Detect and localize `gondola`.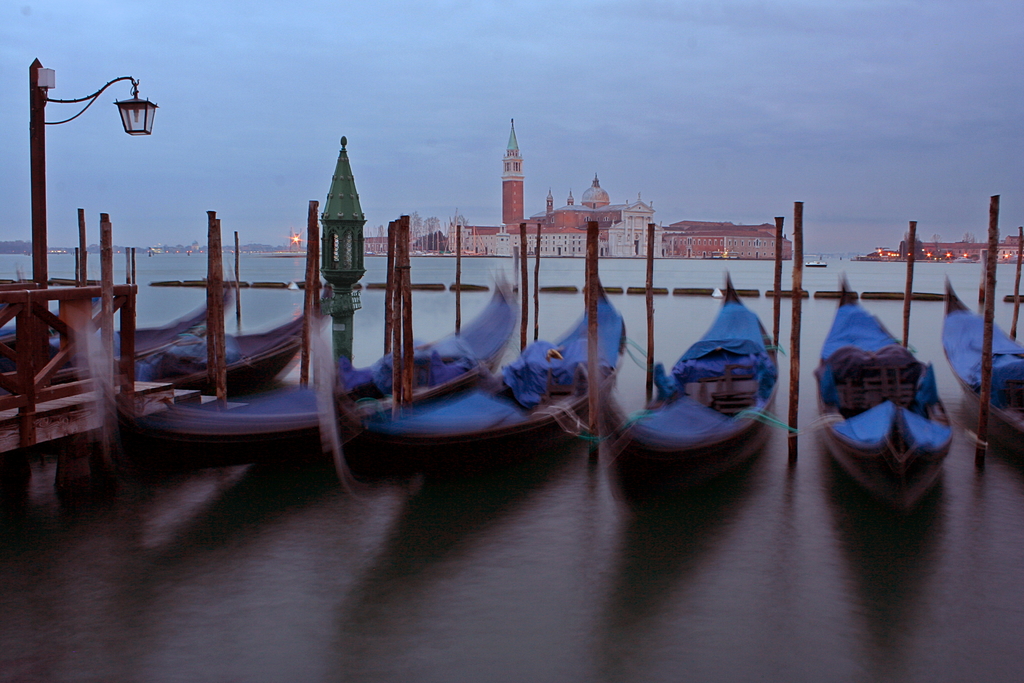
Localized at [x1=131, y1=270, x2=324, y2=383].
